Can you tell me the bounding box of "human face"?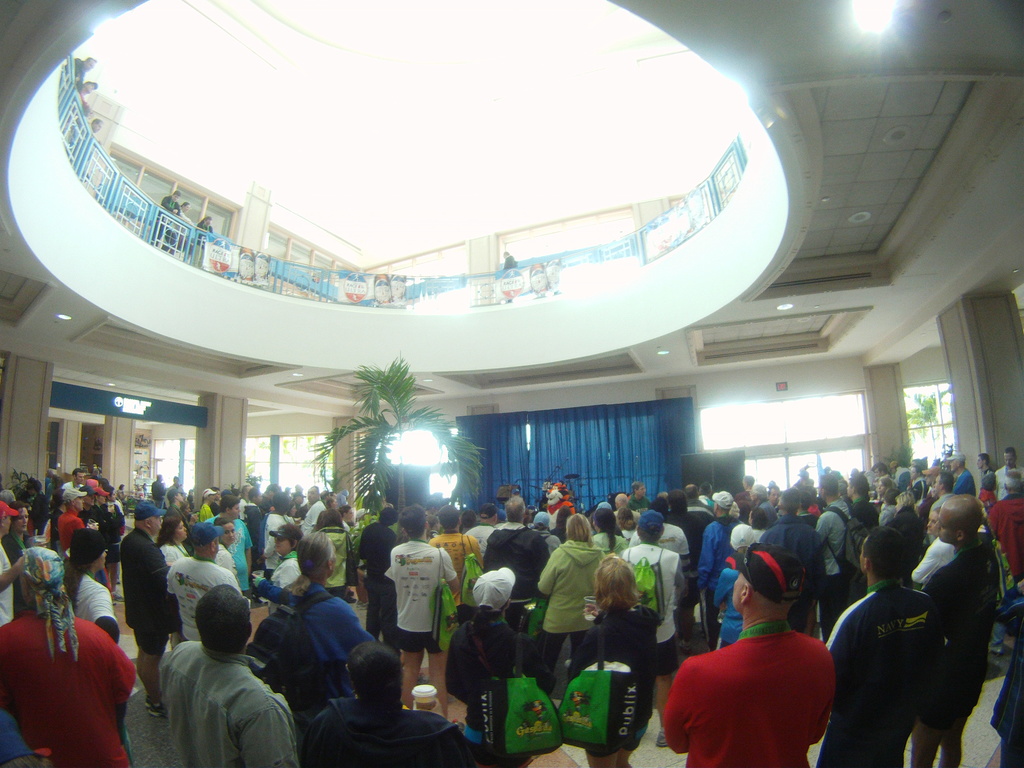
{"left": 15, "top": 505, "right": 31, "bottom": 532}.
